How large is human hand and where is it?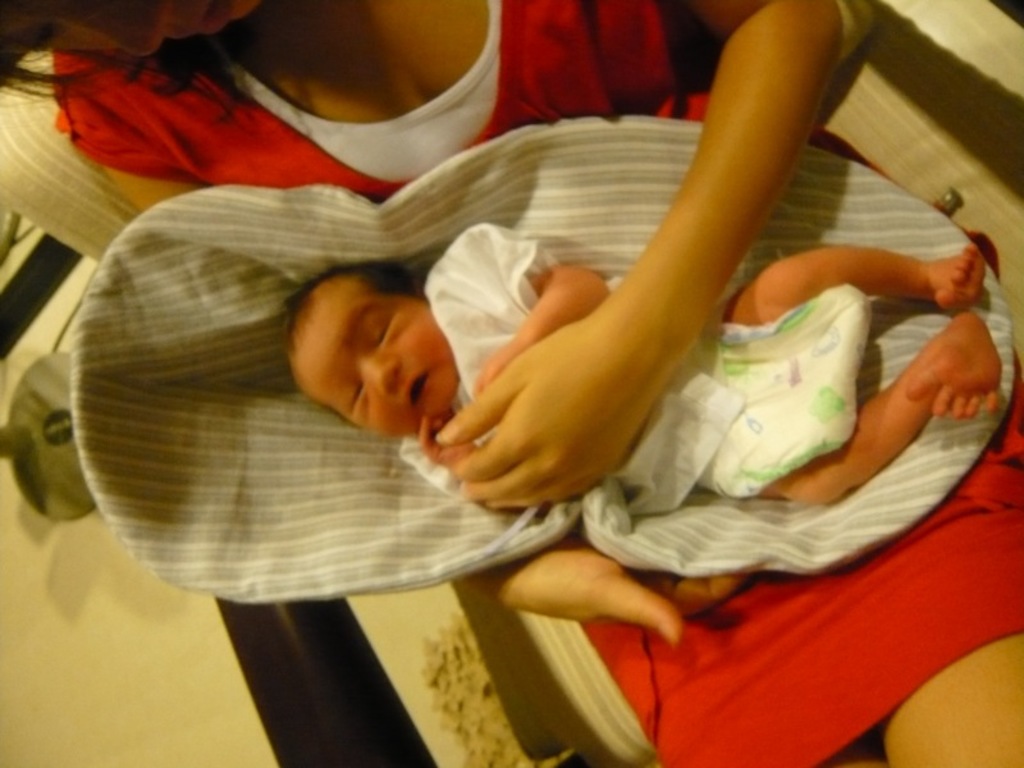
Bounding box: box=[453, 525, 754, 644].
